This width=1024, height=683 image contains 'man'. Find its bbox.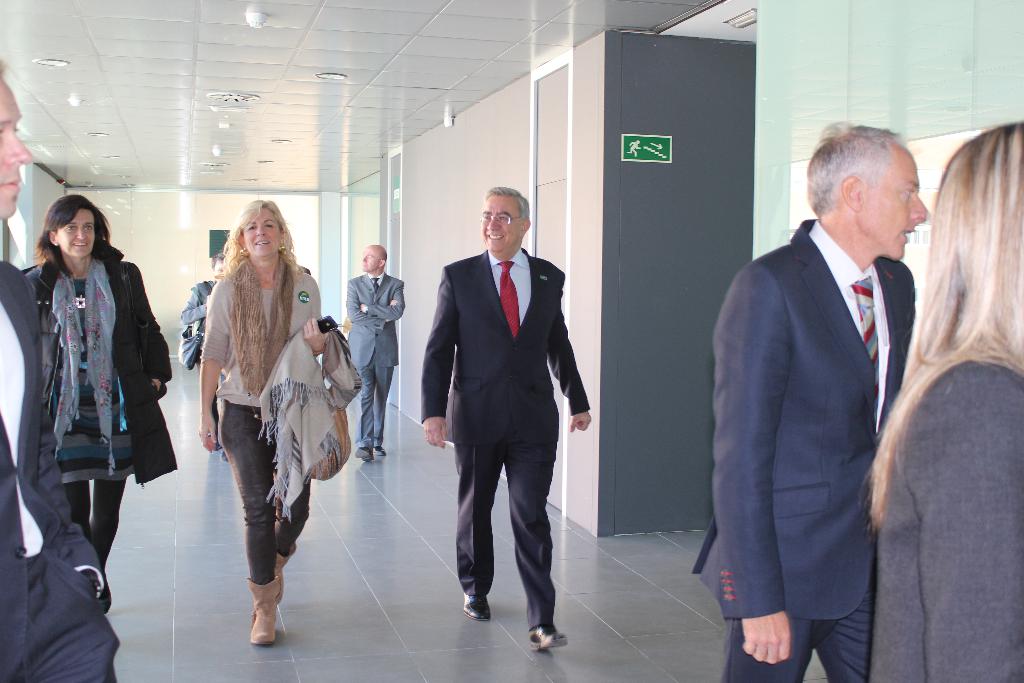
0,58,120,682.
